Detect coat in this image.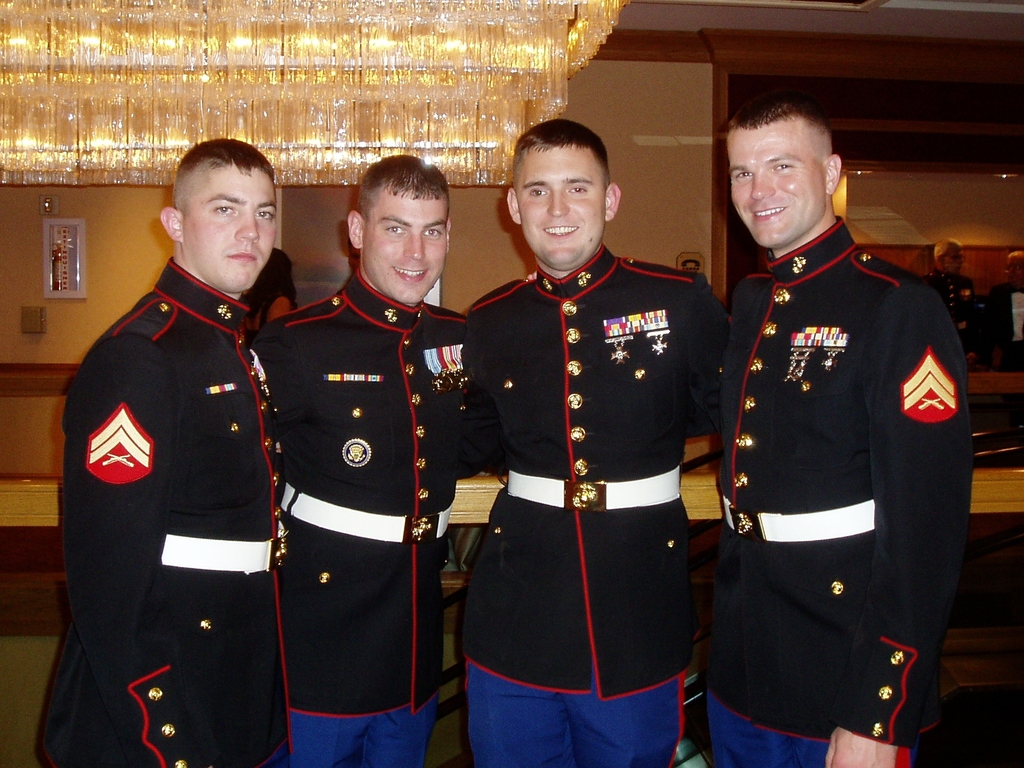
Detection: [x1=694, y1=200, x2=968, y2=752].
